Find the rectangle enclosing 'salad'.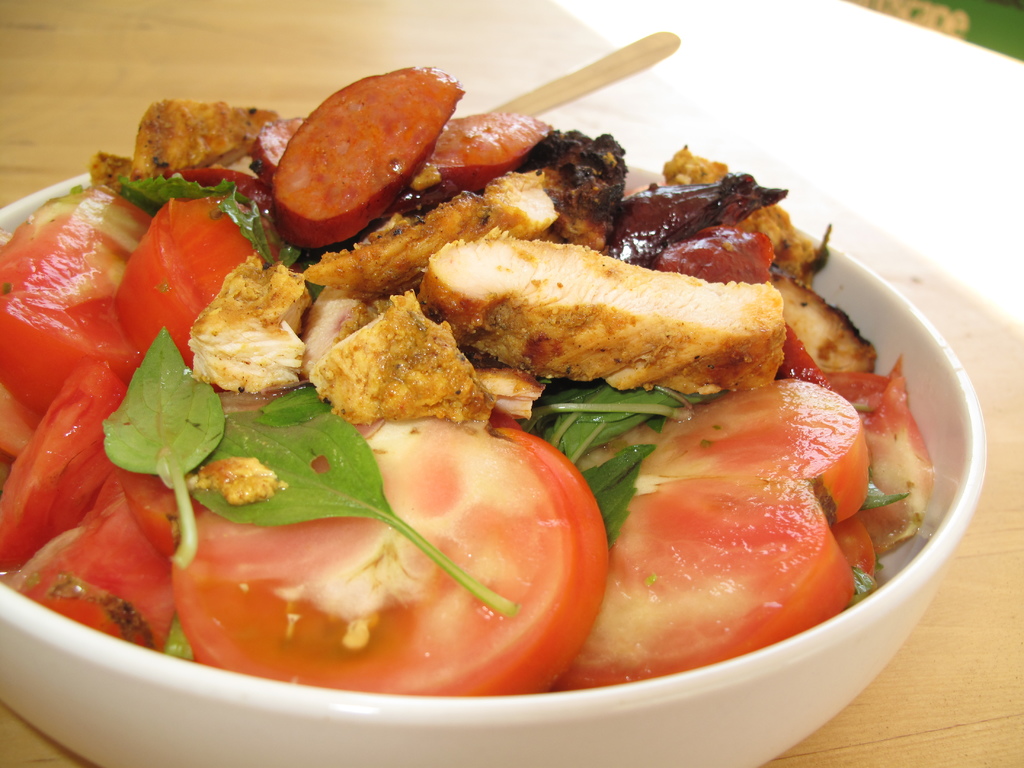
box(0, 61, 938, 695).
